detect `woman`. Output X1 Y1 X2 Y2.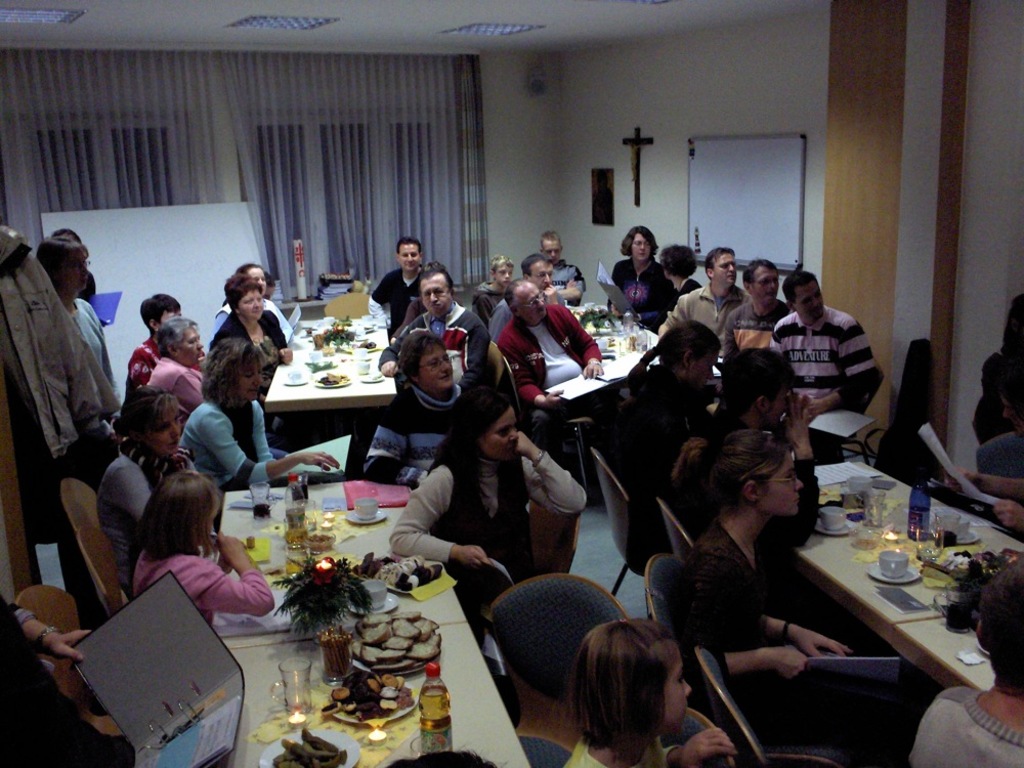
654 425 904 767.
